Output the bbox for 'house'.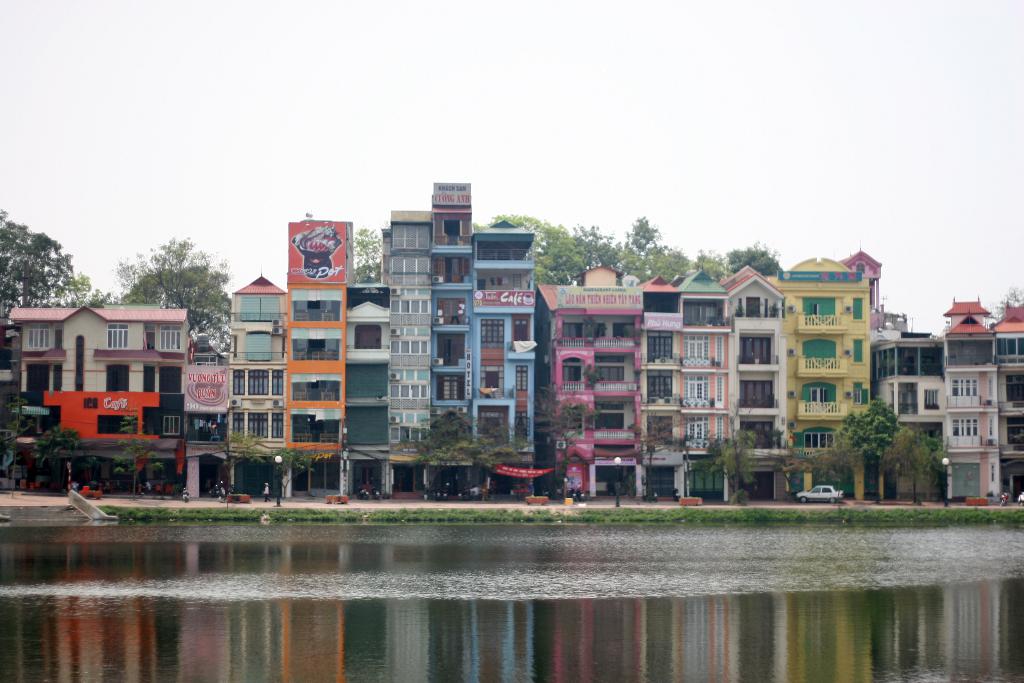
(x1=465, y1=219, x2=529, y2=454).
